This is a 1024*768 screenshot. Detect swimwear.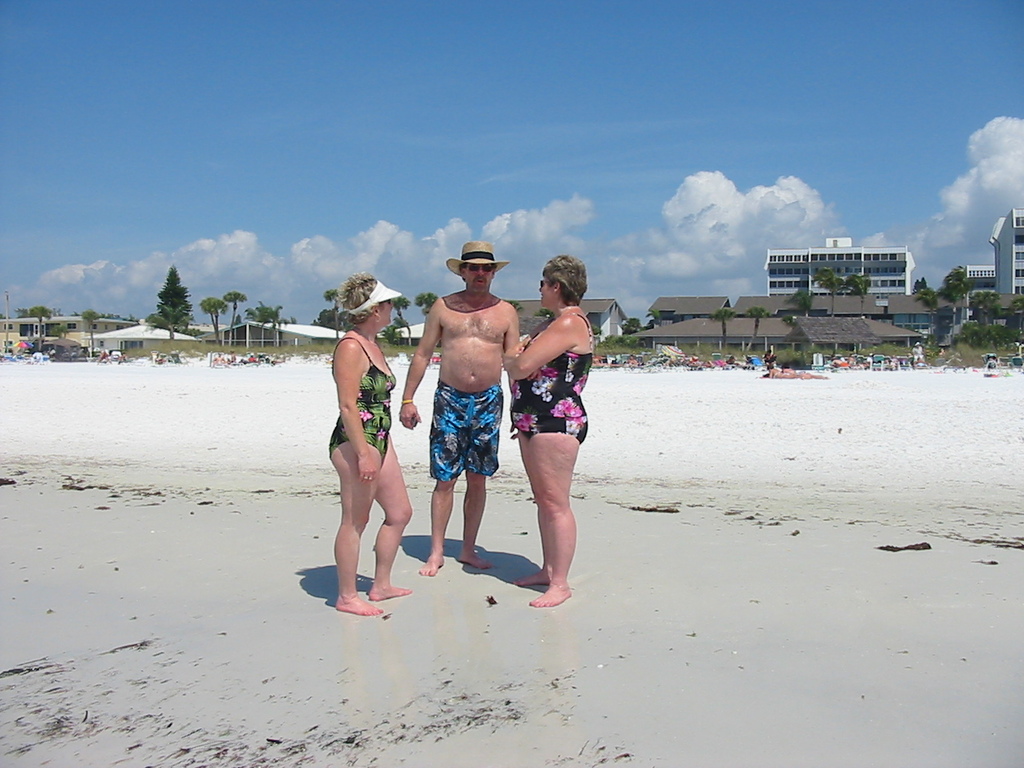
430/374/506/486.
